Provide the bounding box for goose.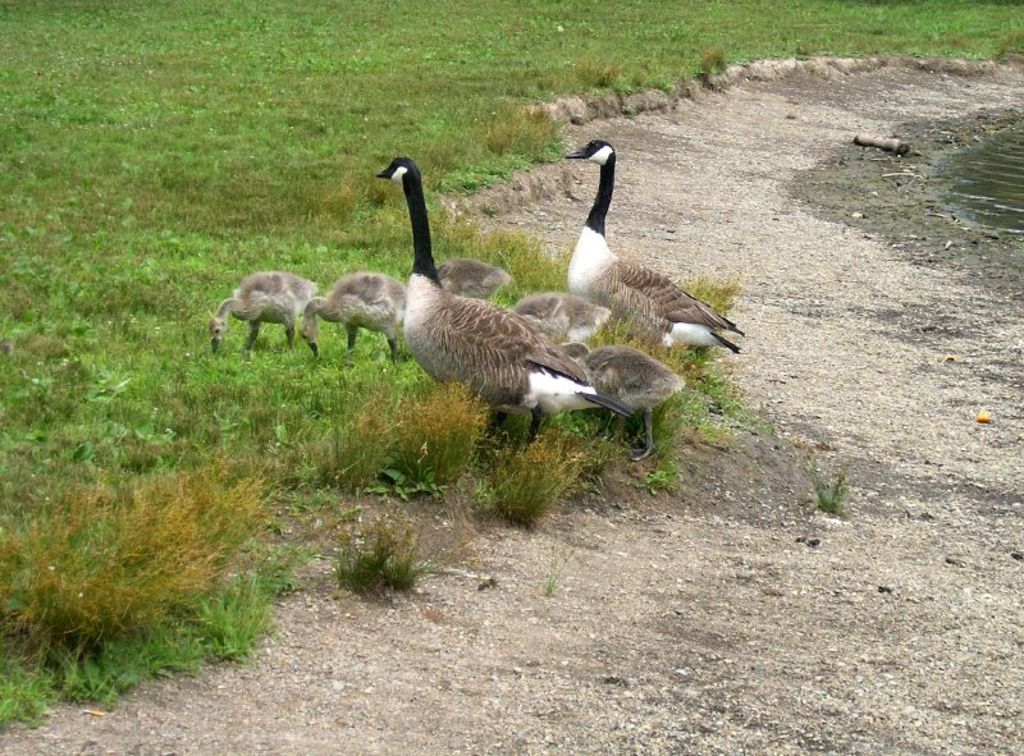
locate(561, 138, 739, 353).
